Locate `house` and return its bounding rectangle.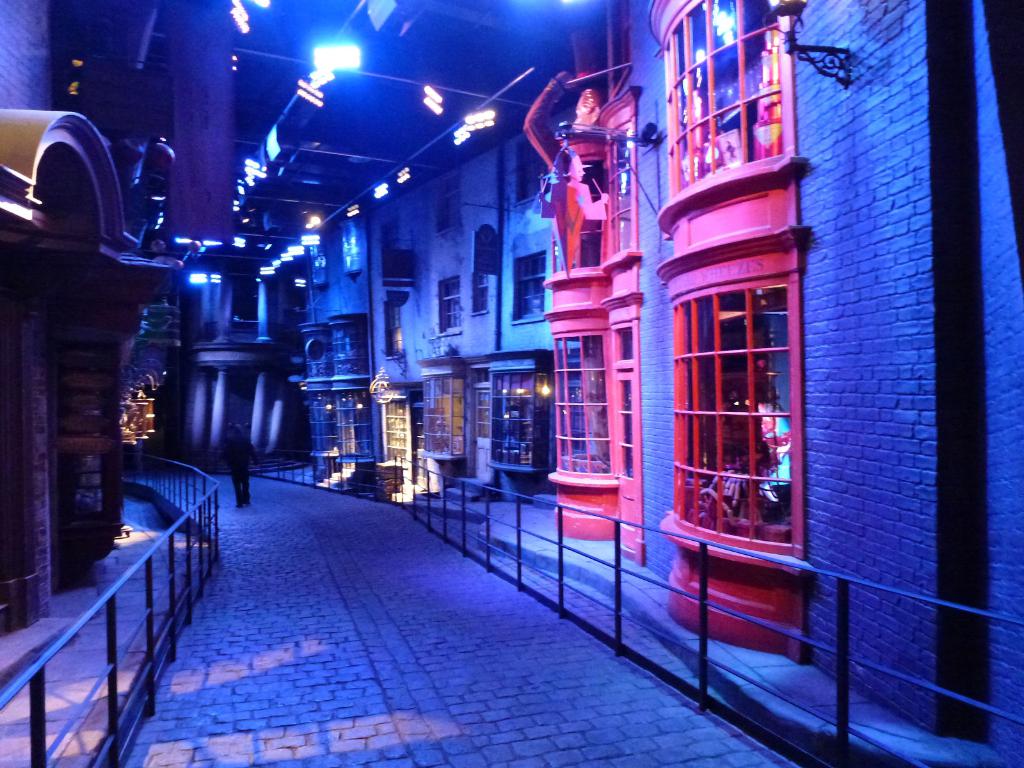
(302, 0, 1023, 767).
